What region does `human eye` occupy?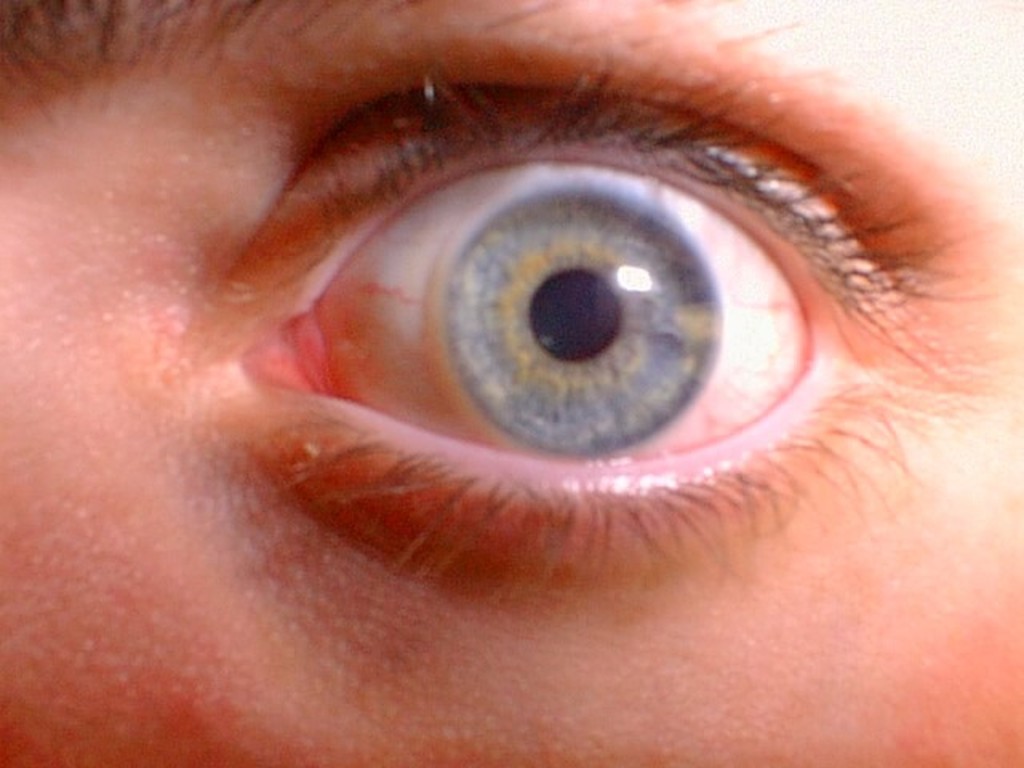
{"x1": 202, "y1": 24, "x2": 1022, "y2": 600}.
